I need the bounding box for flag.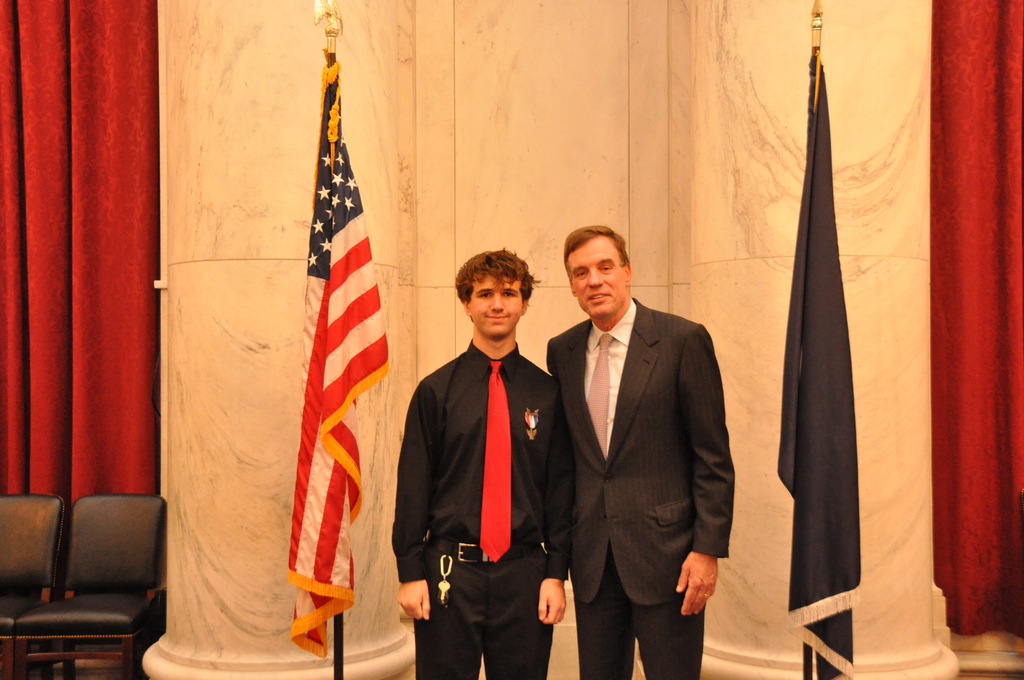
Here it is: [777,54,868,675].
